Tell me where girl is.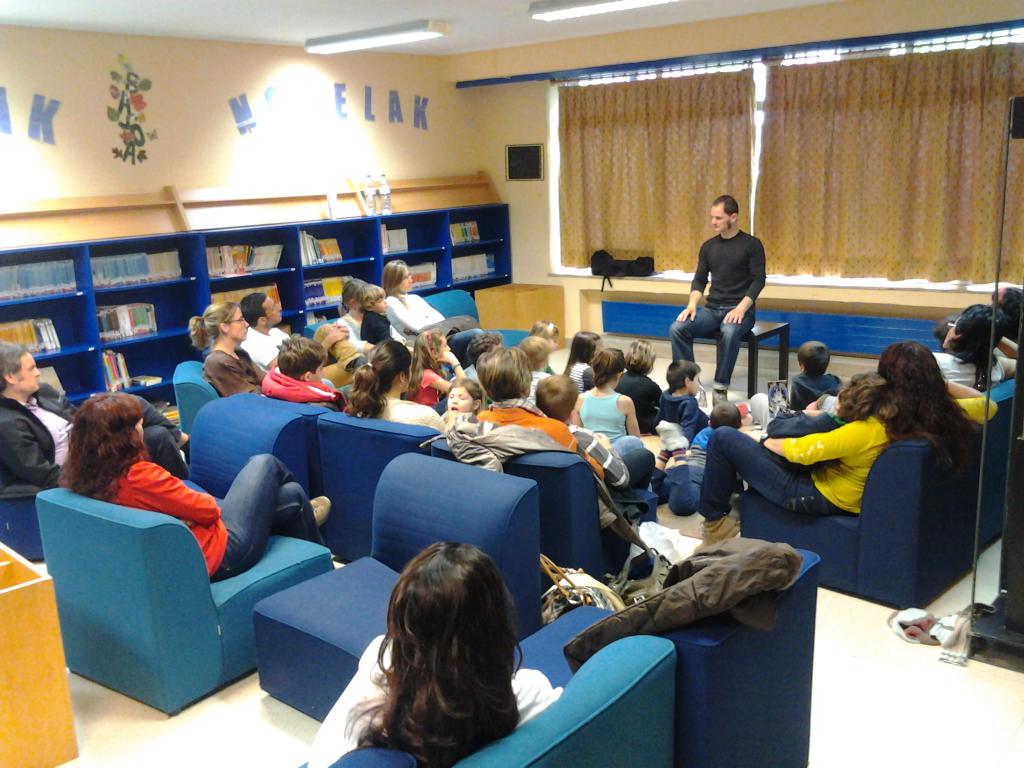
girl is at rect(623, 340, 662, 431).
